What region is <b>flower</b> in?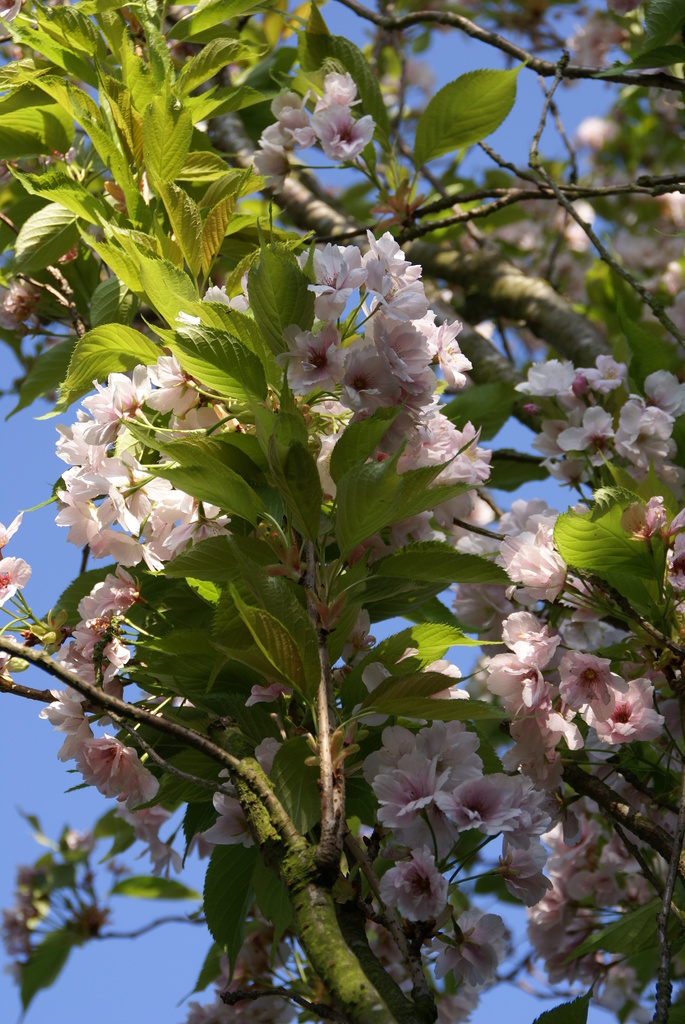
BBox(571, 106, 618, 147).
